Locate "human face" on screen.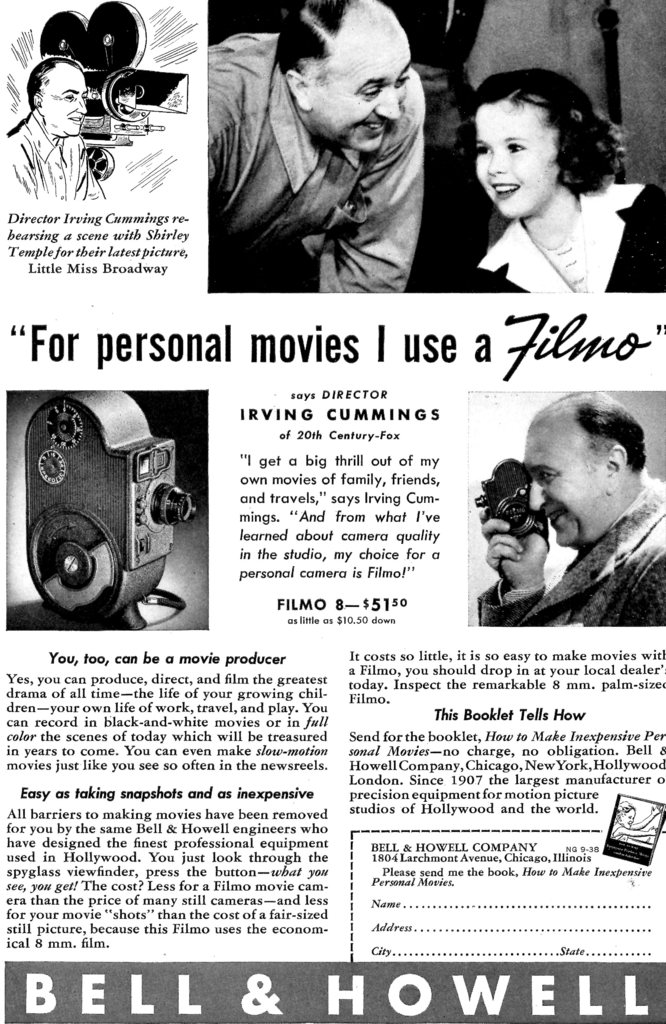
On screen at box=[310, 39, 410, 148].
